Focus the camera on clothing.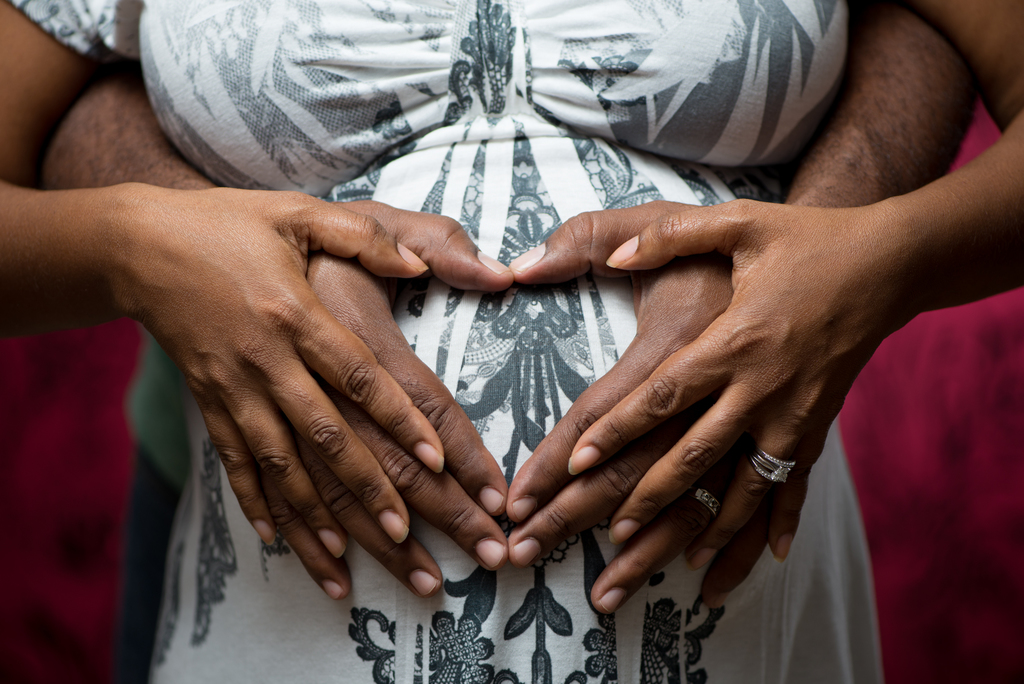
Focus region: l=120, t=329, r=193, b=683.
